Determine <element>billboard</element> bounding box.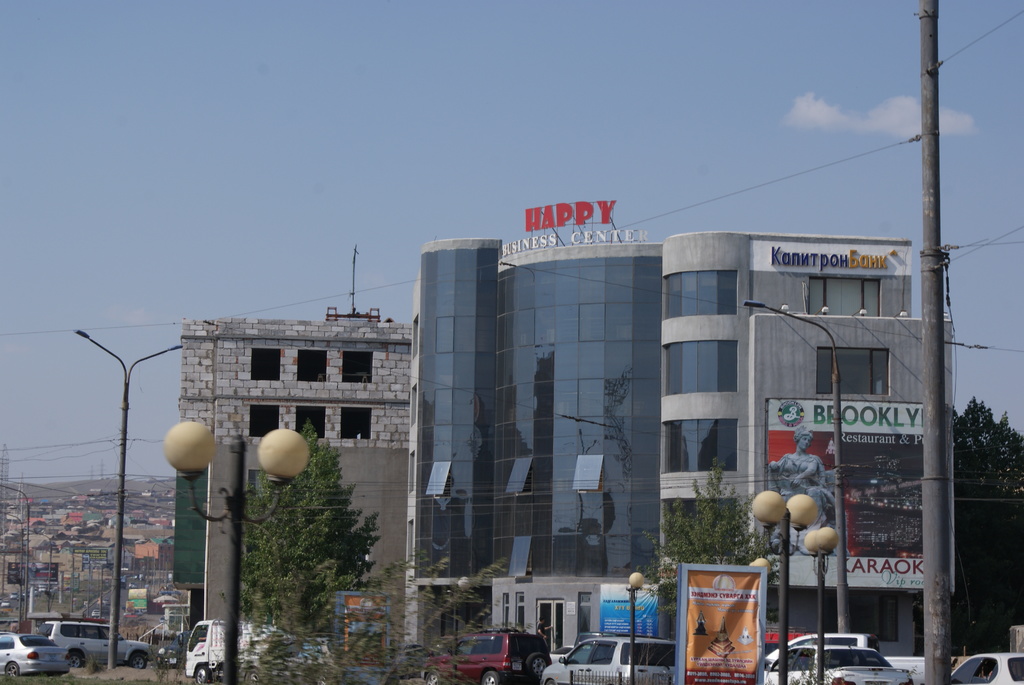
Determined: 772 400 943 597.
